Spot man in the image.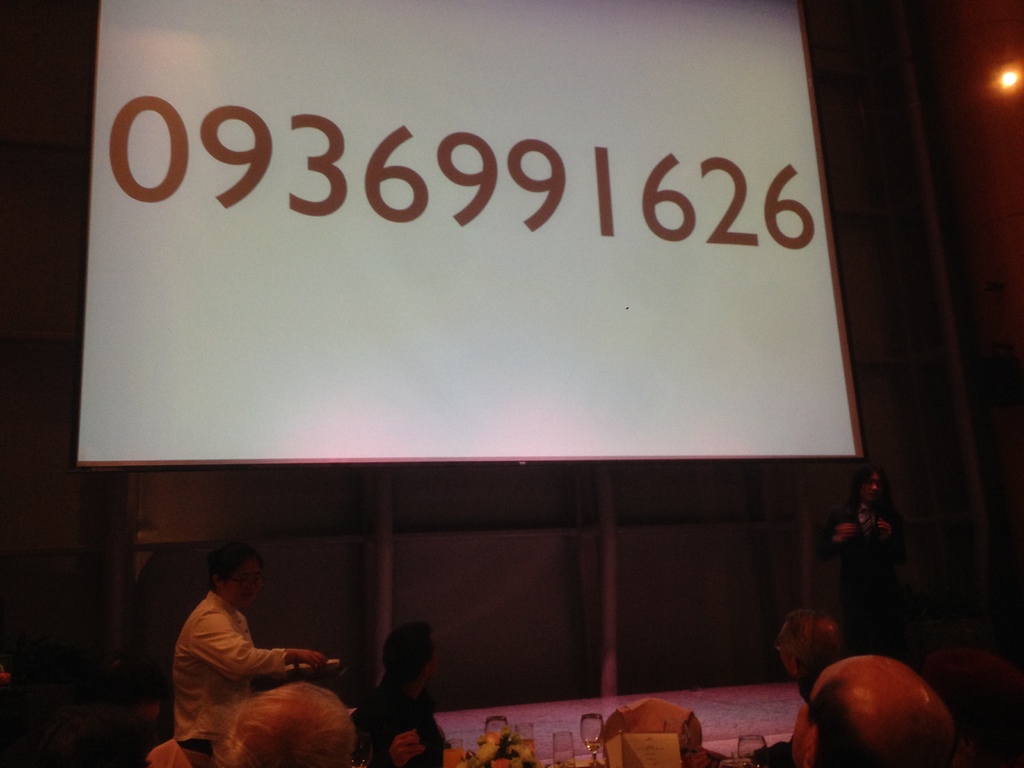
man found at {"x1": 817, "y1": 462, "x2": 902, "y2": 611}.
